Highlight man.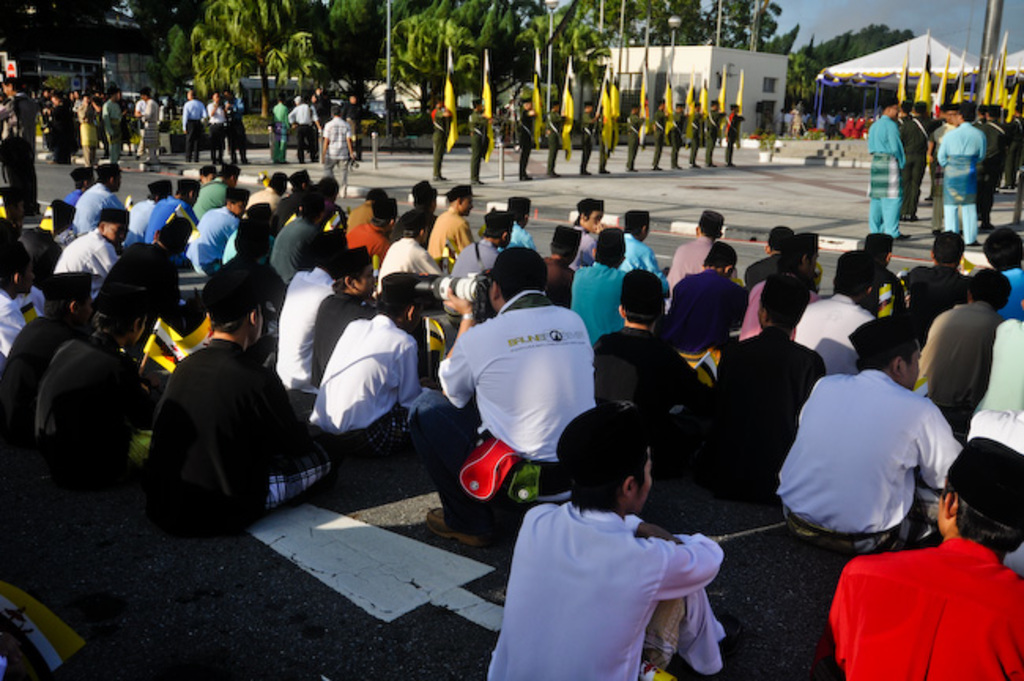
Highlighted region: bbox=(139, 279, 325, 547).
